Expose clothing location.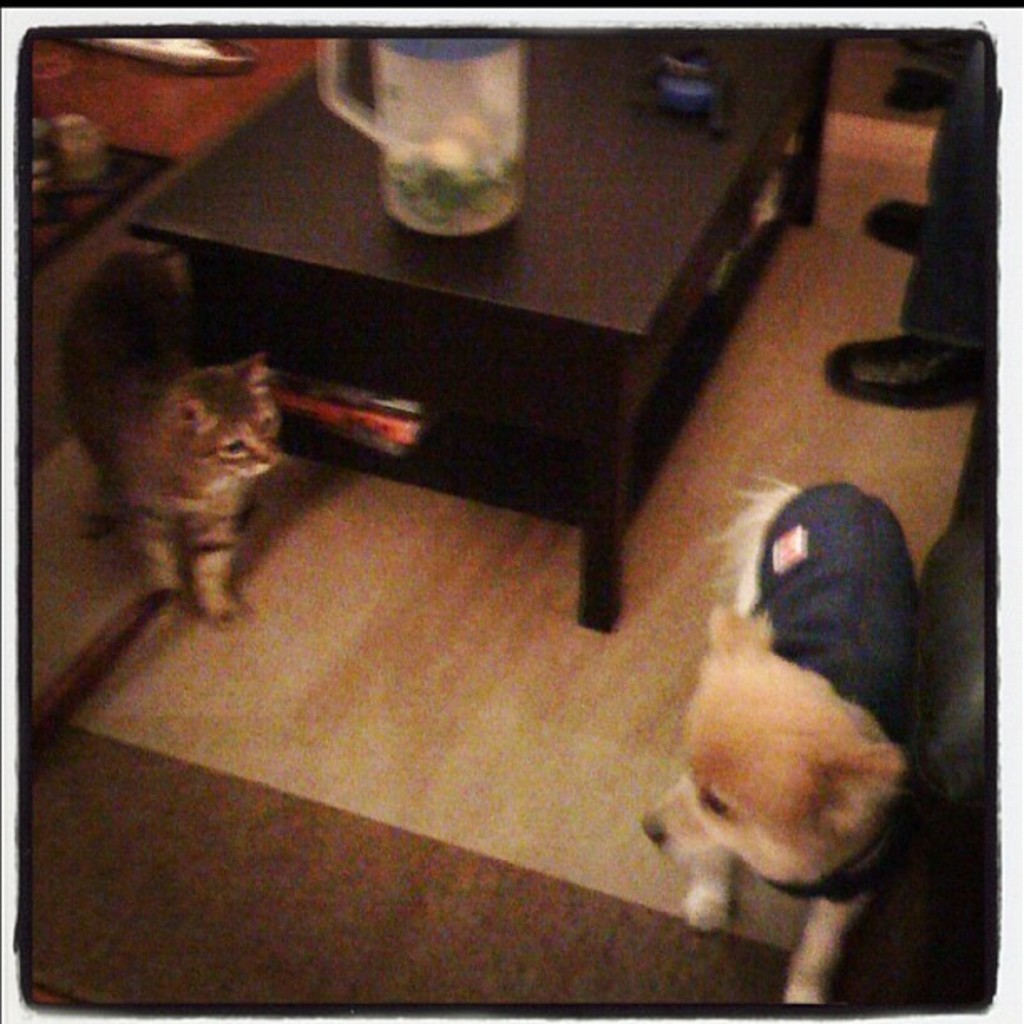
Exposed at Rect(659, 479, 934, 937).
